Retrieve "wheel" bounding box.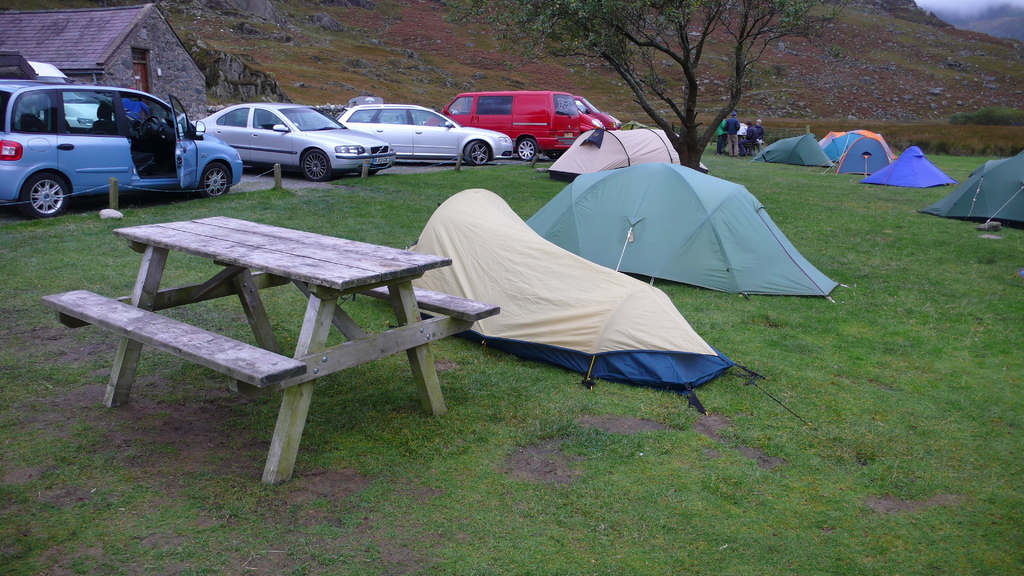
Bounding box: (left=460, top=140, right=492, bottom=167).
